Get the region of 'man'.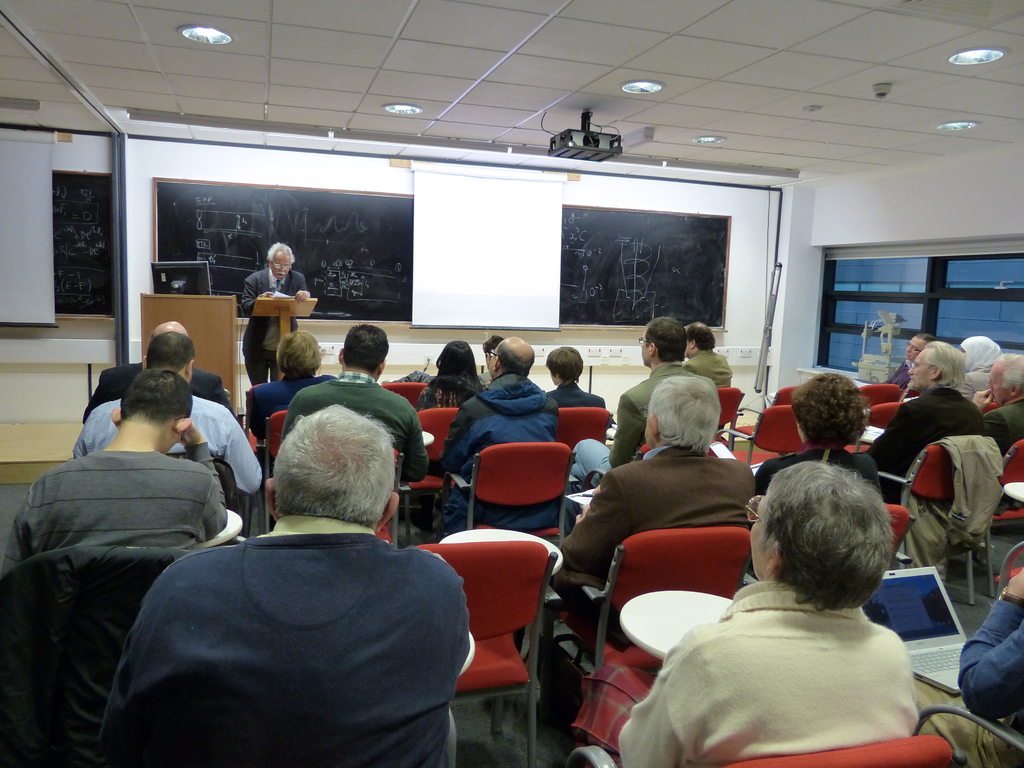
pyautogui.locateOnScreen(472, 333, 505, 384).
